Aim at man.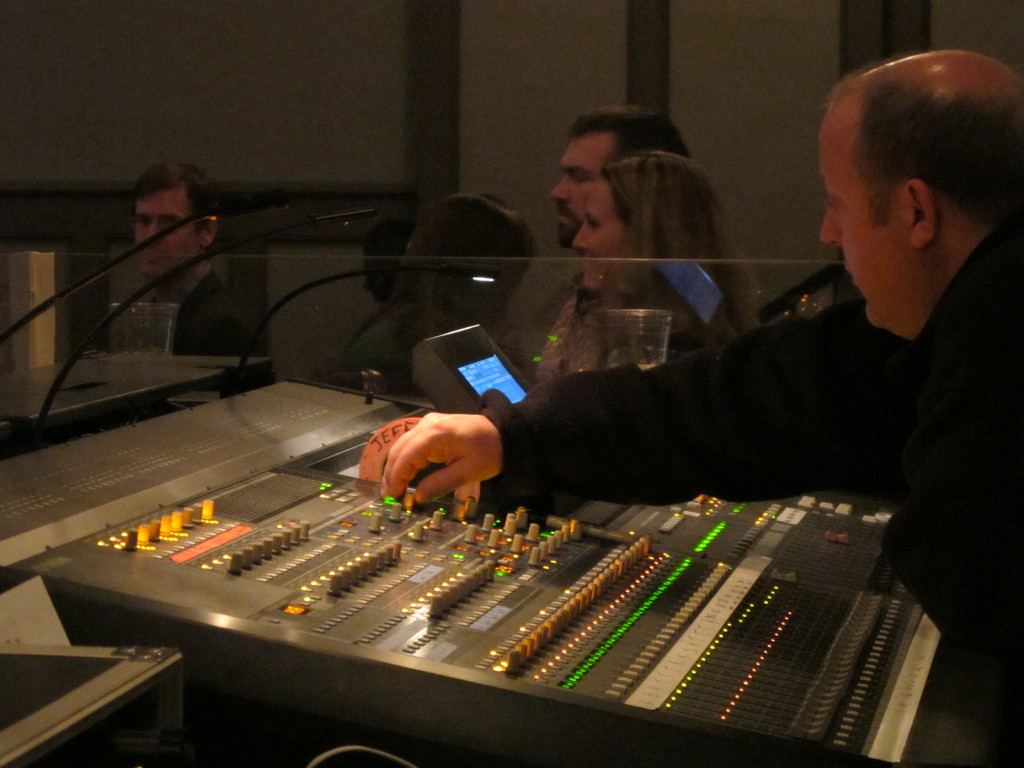
Aimed at [left=109, top=161, right=268, bottom=383].
